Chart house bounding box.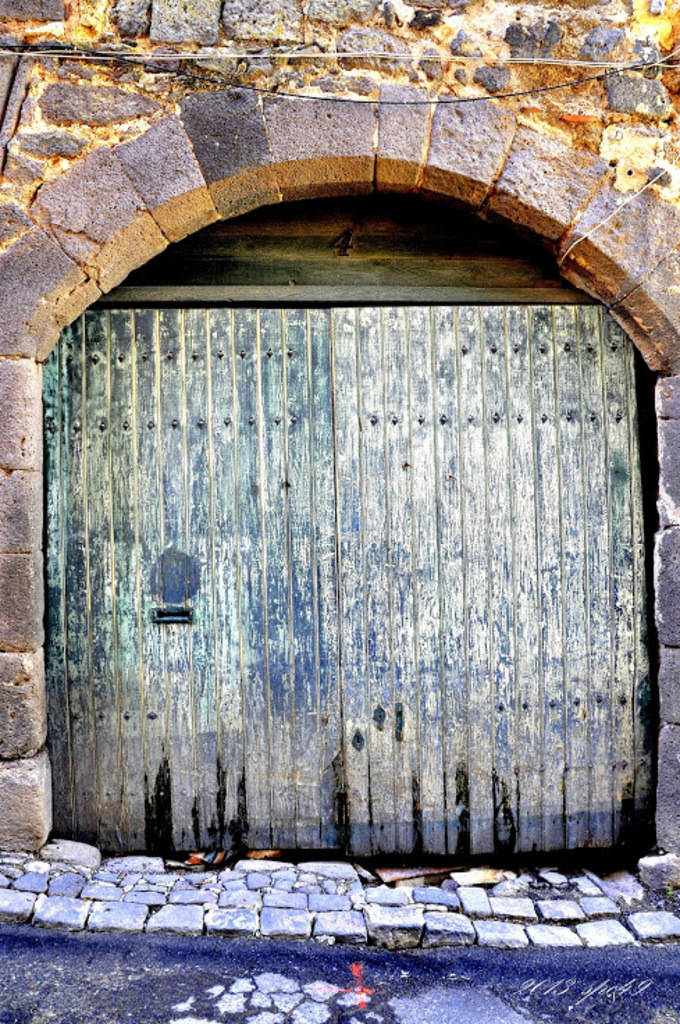
Charted: select_region(0, 0, 674, 875).
